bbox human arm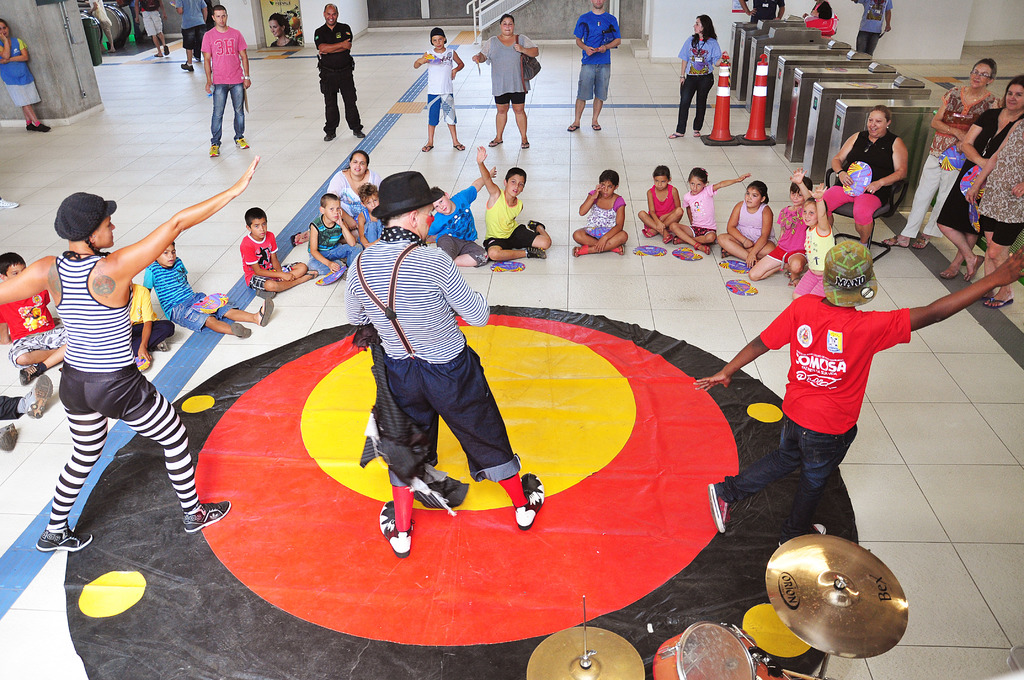
detection(323, 172, 353, 233)
